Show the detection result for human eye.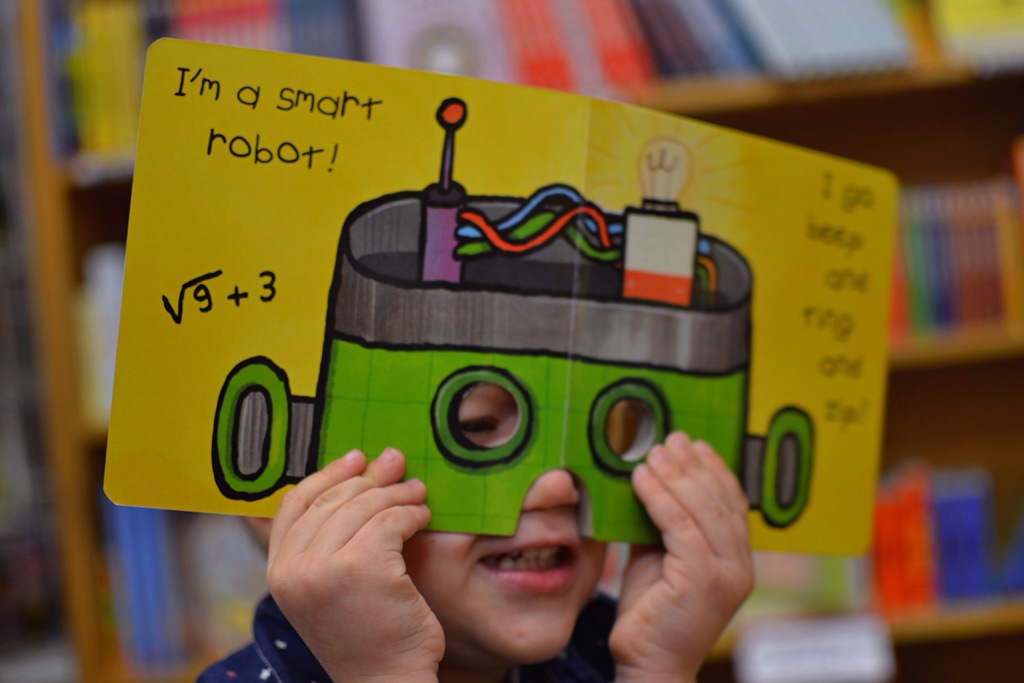
460, 383, 517, 445.
